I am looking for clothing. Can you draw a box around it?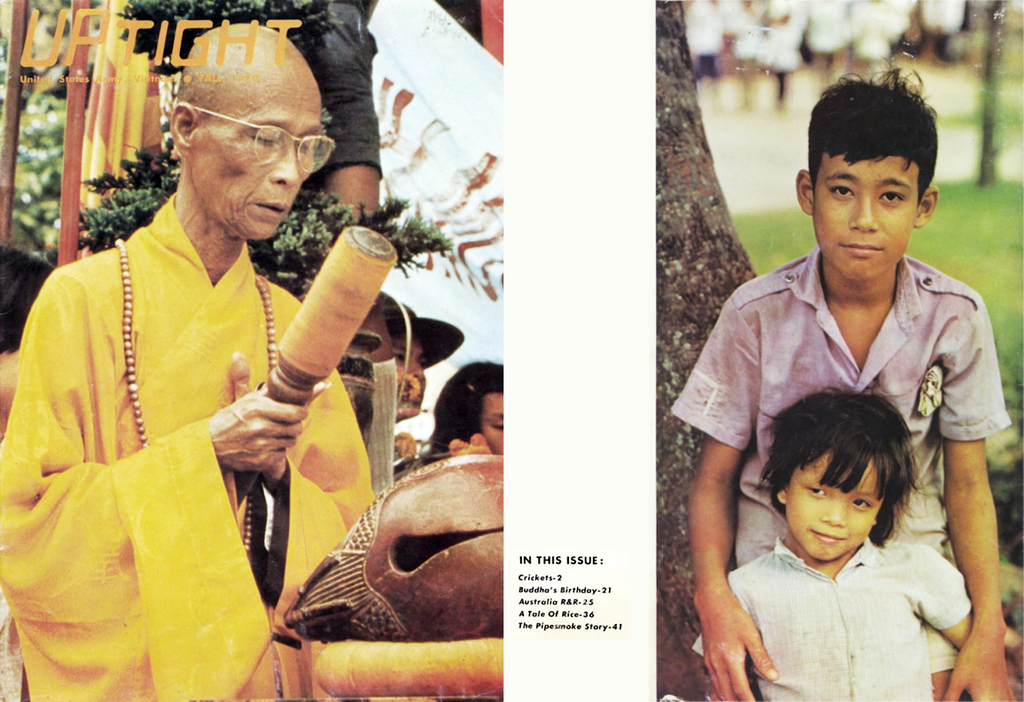
Sure, the bounding box is <box>691,534,969,701</box>.
